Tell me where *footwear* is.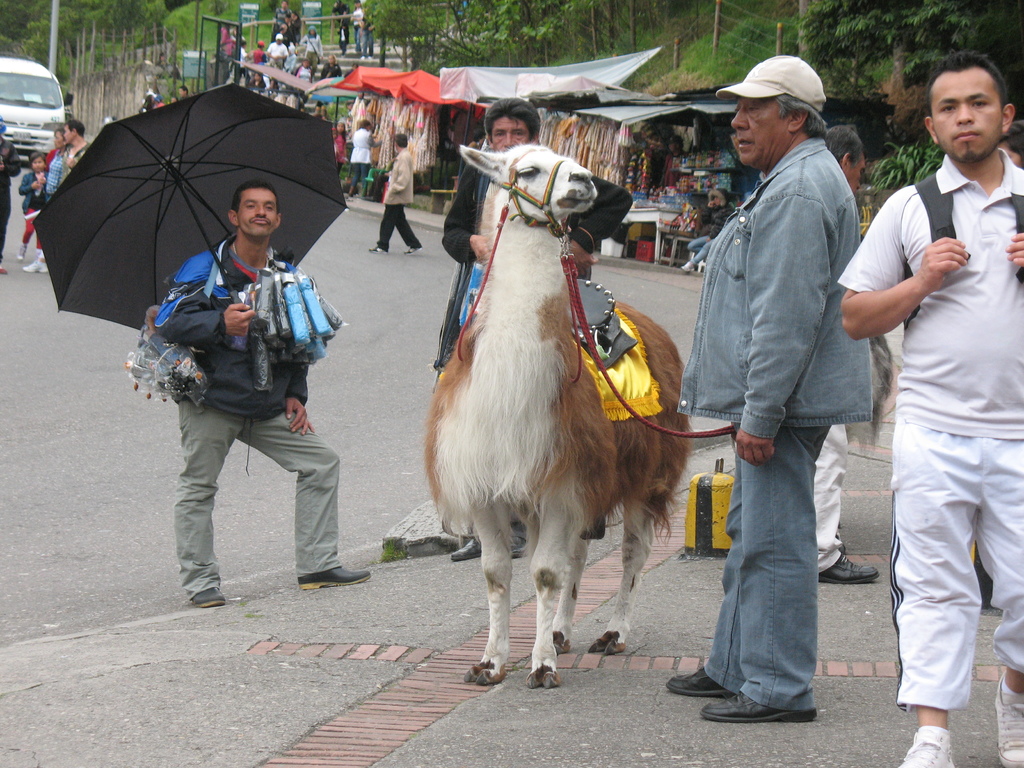
*footwear* is at 817 550 877 582.
